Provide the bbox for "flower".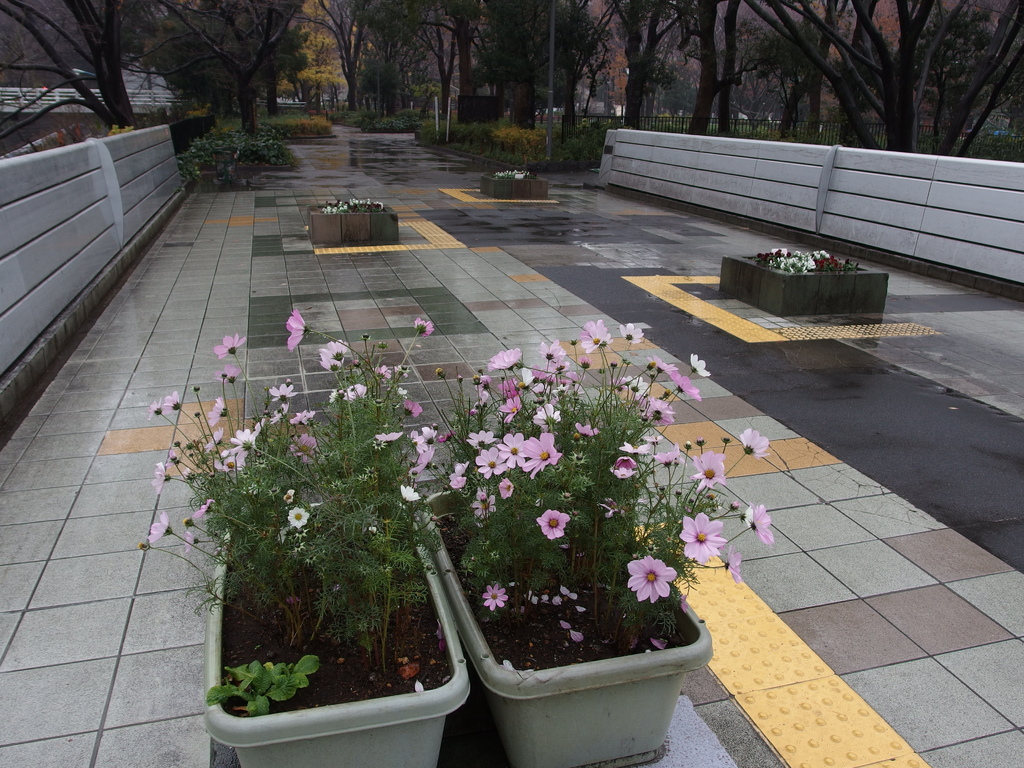
BBox(574, 417, 605, 435).
